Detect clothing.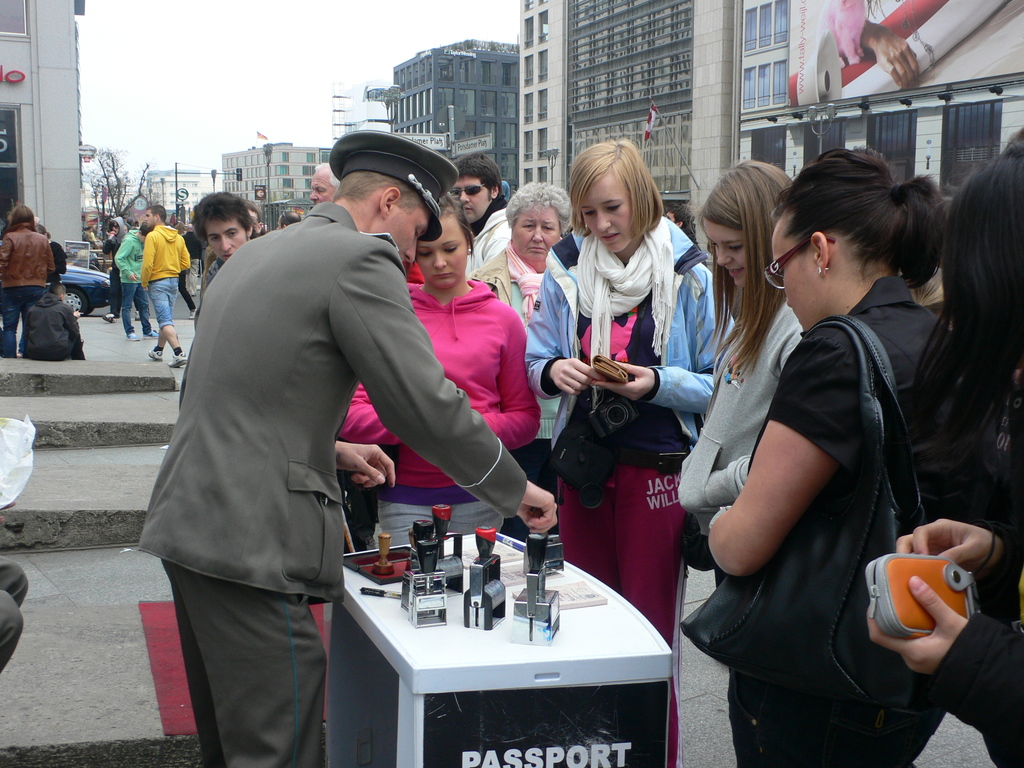
Detected at crop(102, 218, 127, 312).
